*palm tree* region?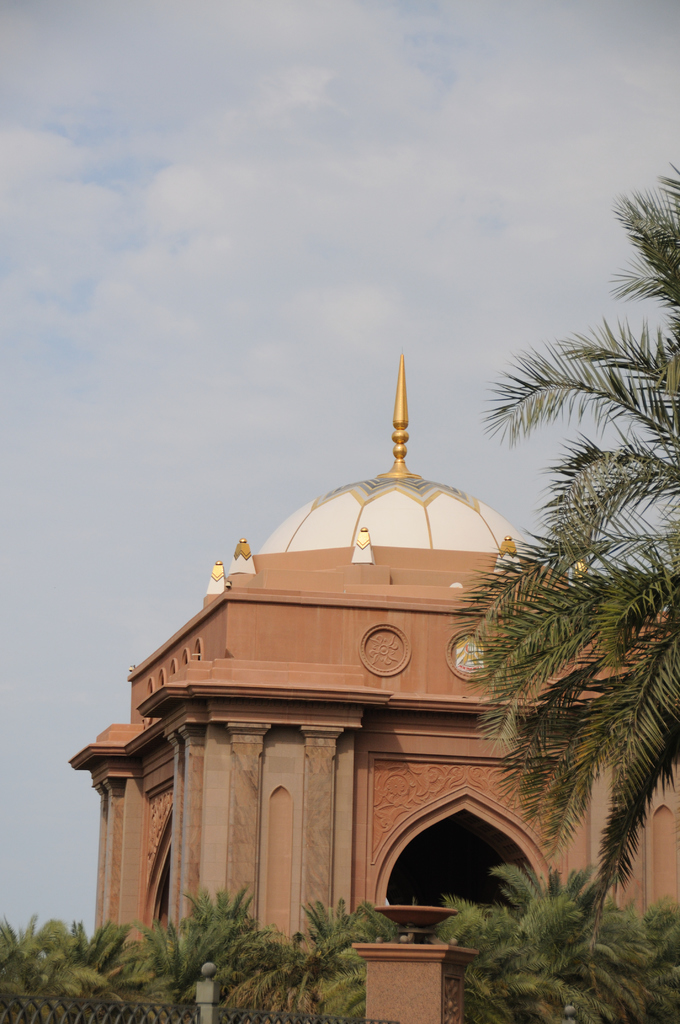
[left=467, top=883, right=572, bottom=1012]
